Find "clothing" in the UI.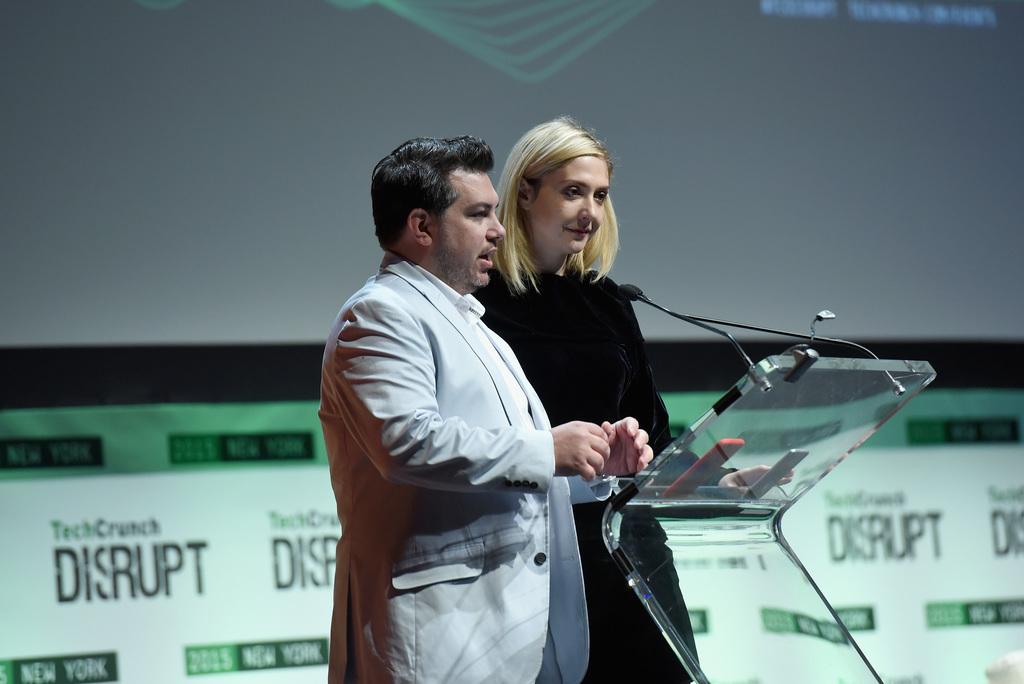
UI element at 461:255:705:683.
